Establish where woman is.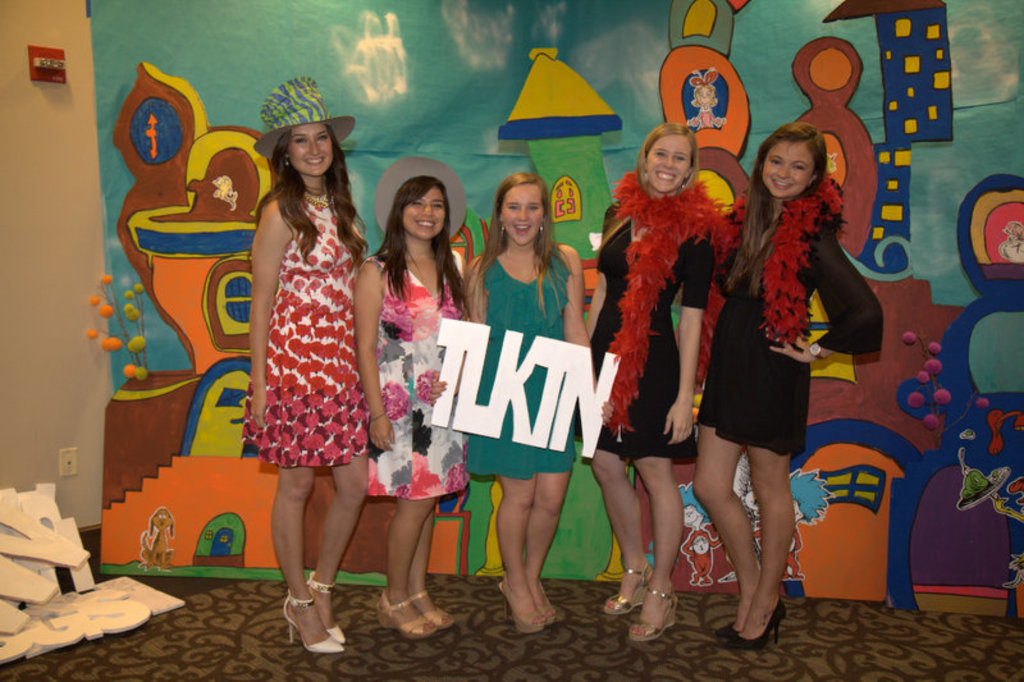
Established at 351, 180, 463, 637.
